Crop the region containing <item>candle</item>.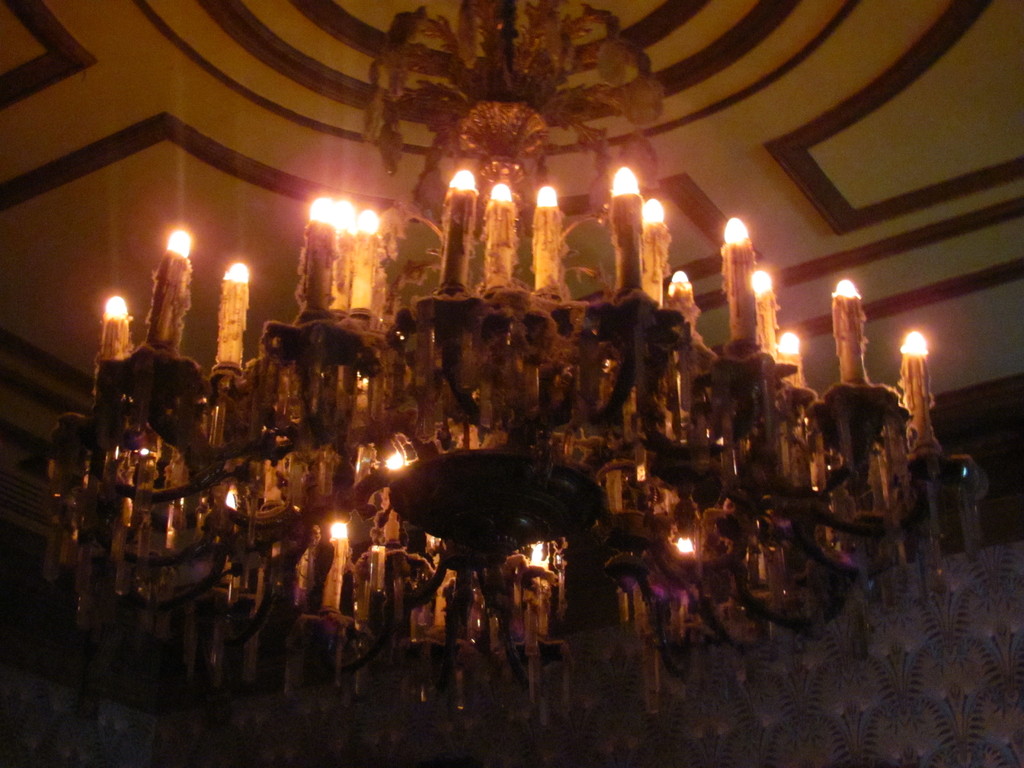
Crop region: 666/268/698/342.
